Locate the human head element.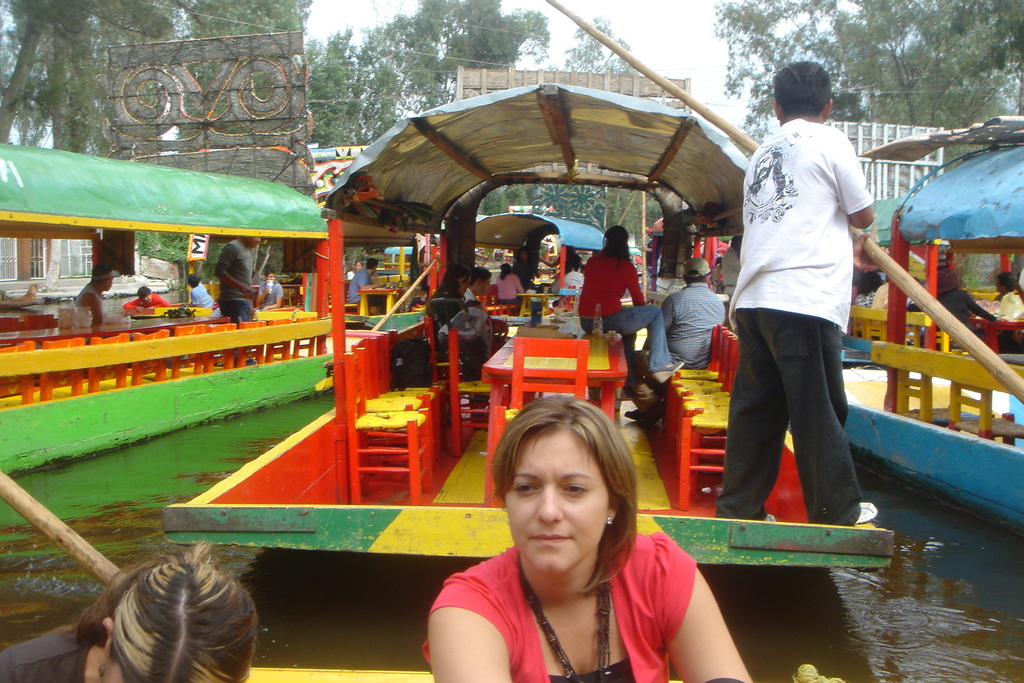
Element bbox: region(98, 562, 257, 682).
